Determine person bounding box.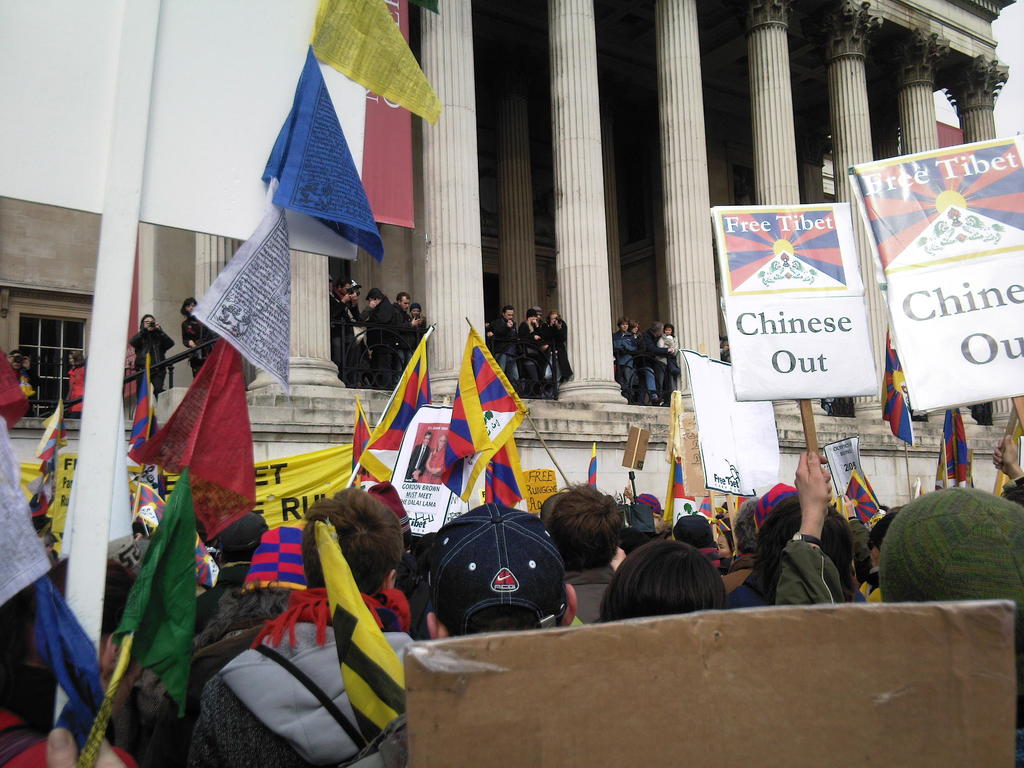
Determined: {"left": 67, "top": 348, "right": 87, "bottom": 417}.
